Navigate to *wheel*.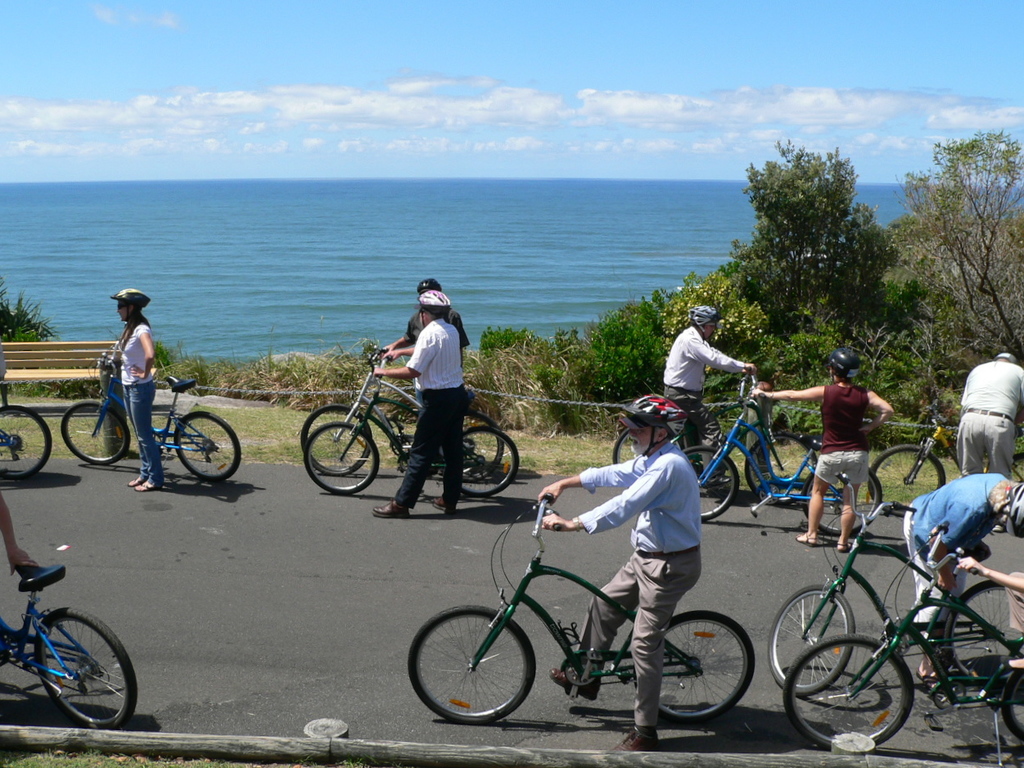
Navigation target: 945, 578, 1017, 690.
